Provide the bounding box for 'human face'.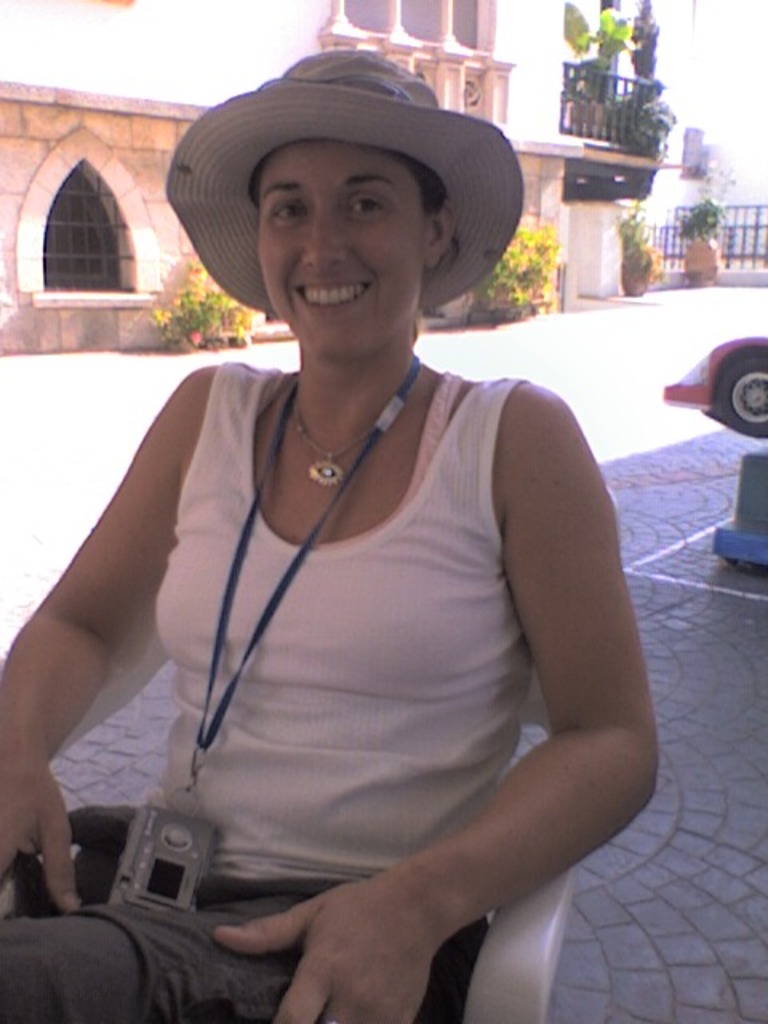
box(256, 136, 429, 360).
